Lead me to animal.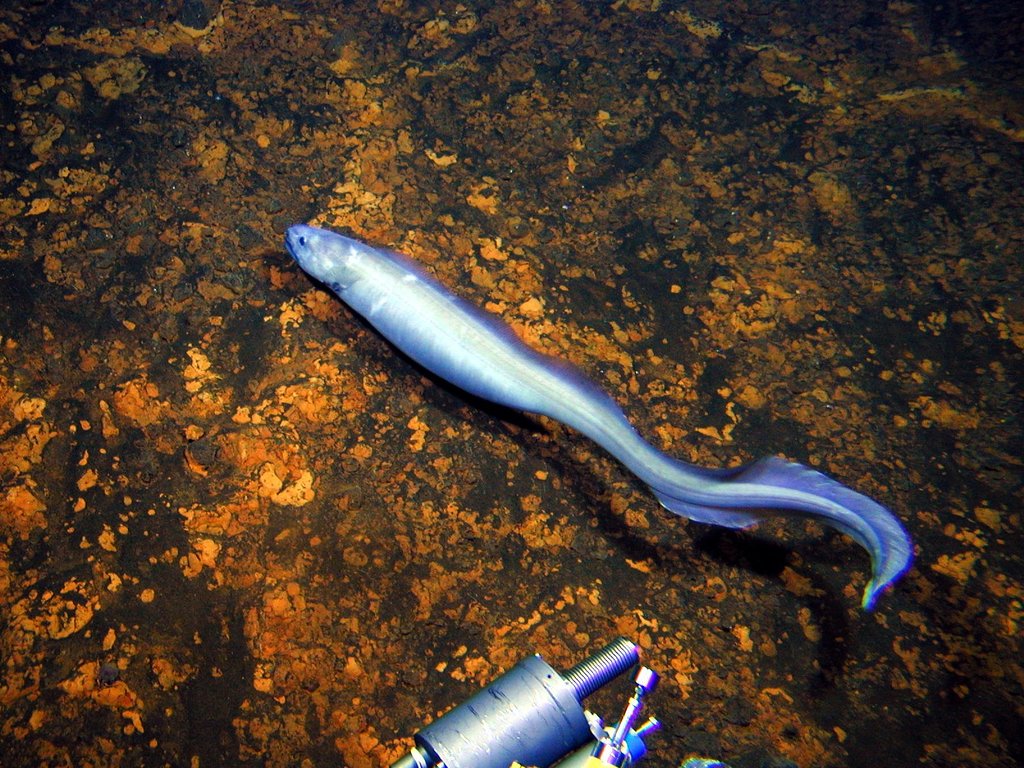
Lead to locate(279, 228, 911, 610).
